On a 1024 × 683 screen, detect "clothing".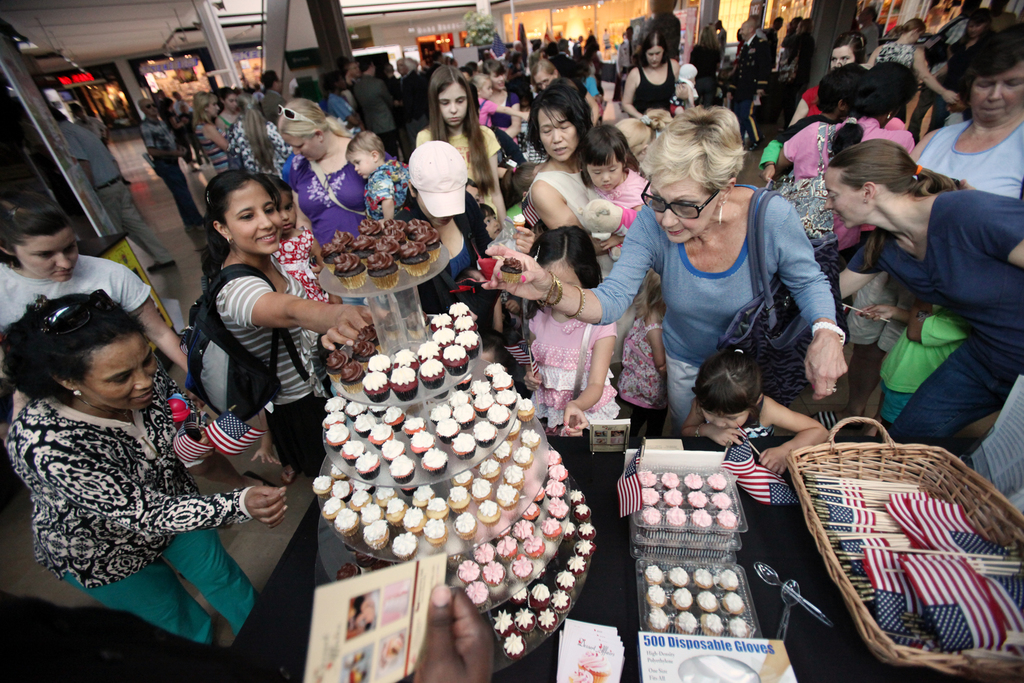
{"left": 329, "top": 92, "right": 355, "bottom": 126}.
